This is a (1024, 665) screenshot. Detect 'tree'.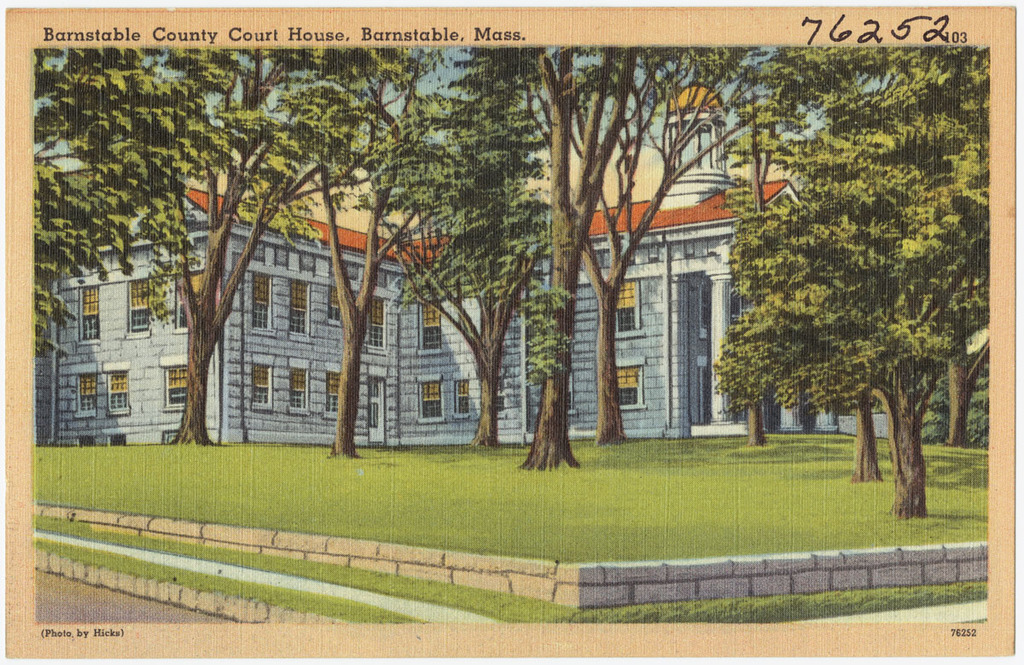
[33,44,240,363].
